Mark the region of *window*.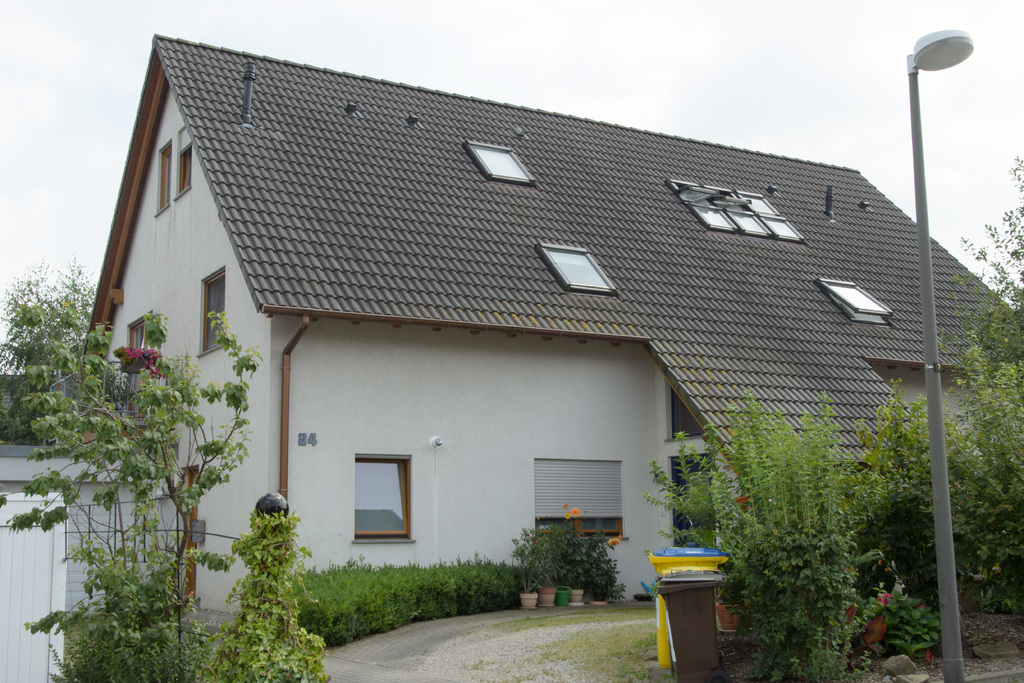
Region: x1=533 y1=240 x2=614 y2=295.
